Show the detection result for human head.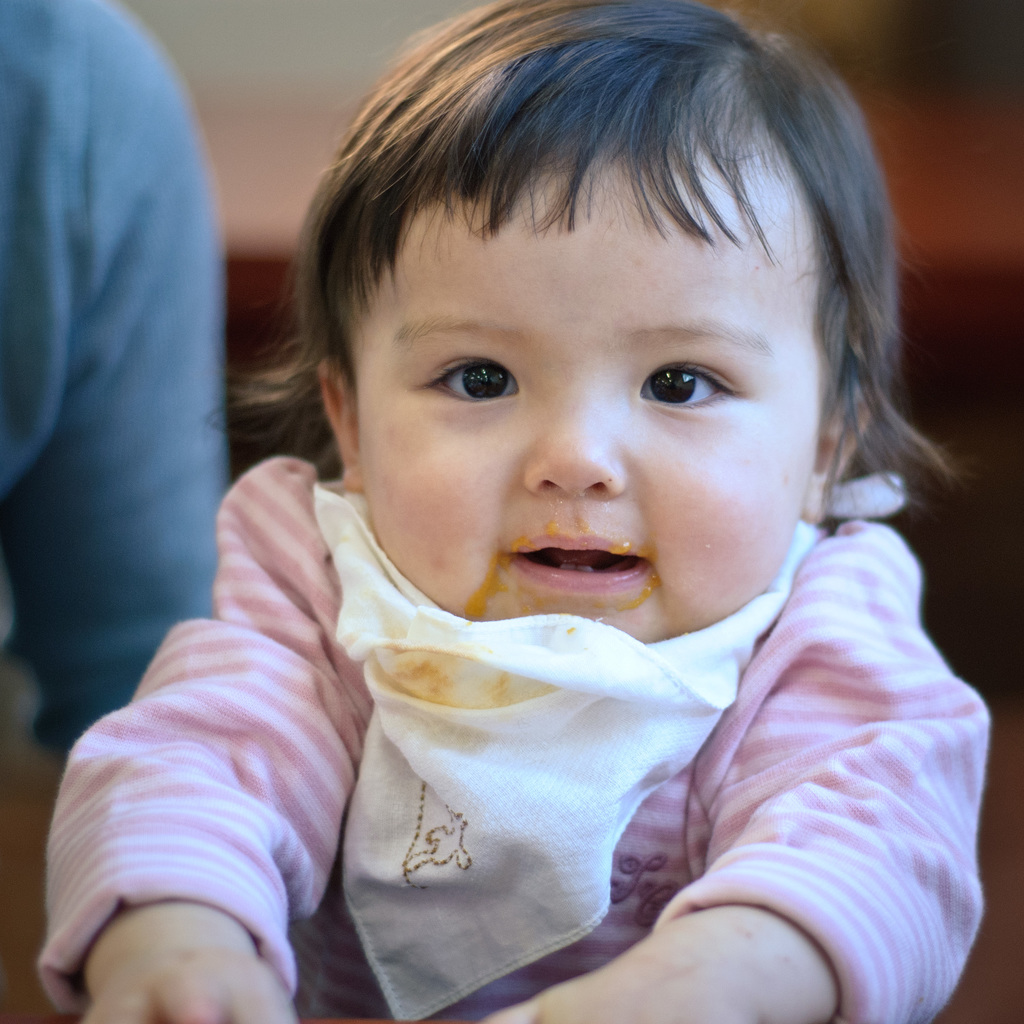
rect(262, 15, 894, 653).
